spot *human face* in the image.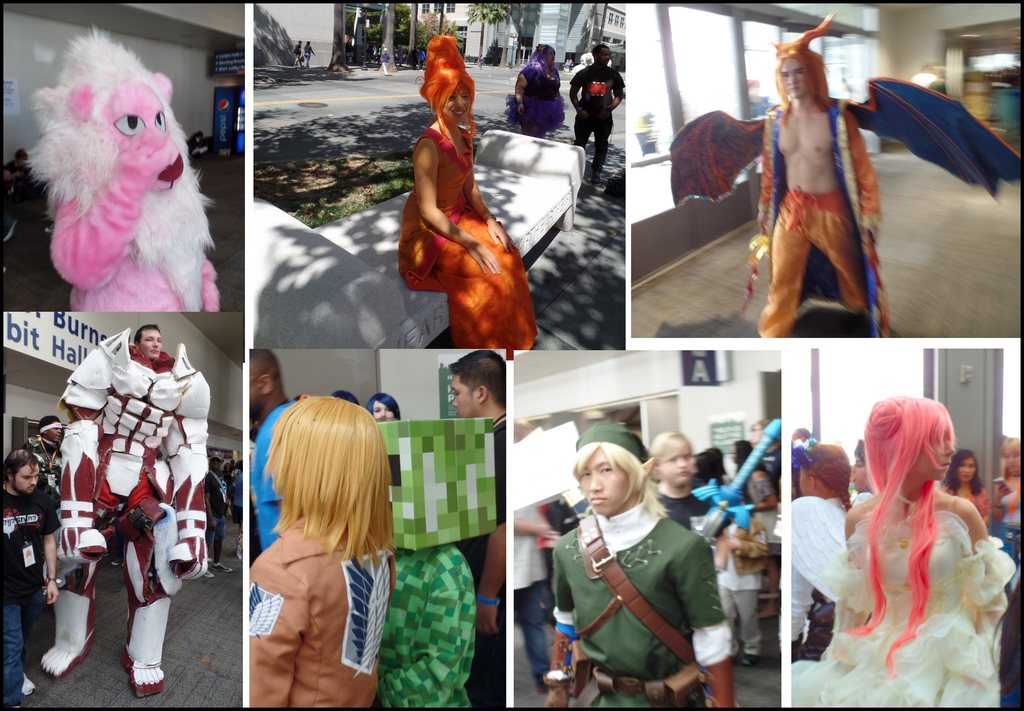
*human face* found at 961/461/977/482.
